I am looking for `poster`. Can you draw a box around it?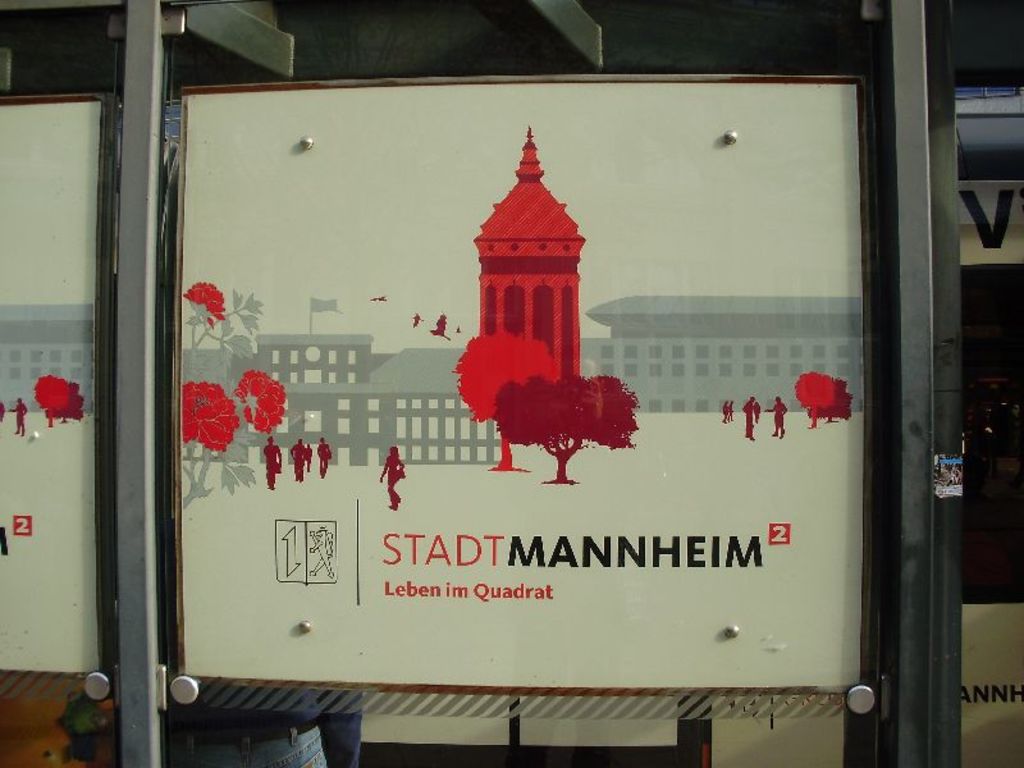
Sure, the bounding box is box=[0, 92, 108, 667].
